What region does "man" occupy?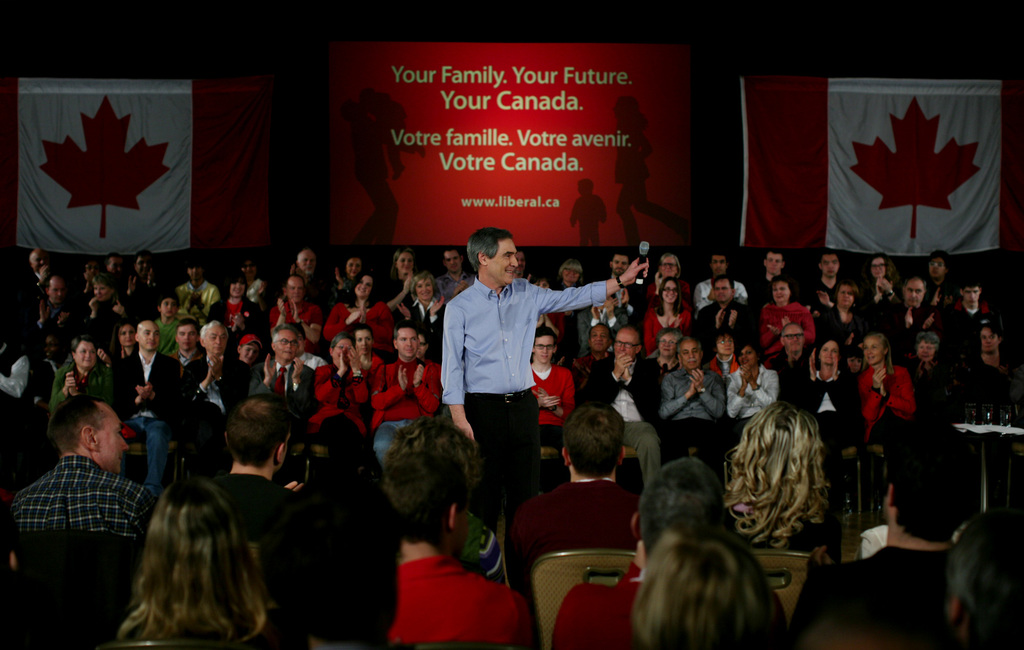
left=605, top=249, right=644, bottom=312.
